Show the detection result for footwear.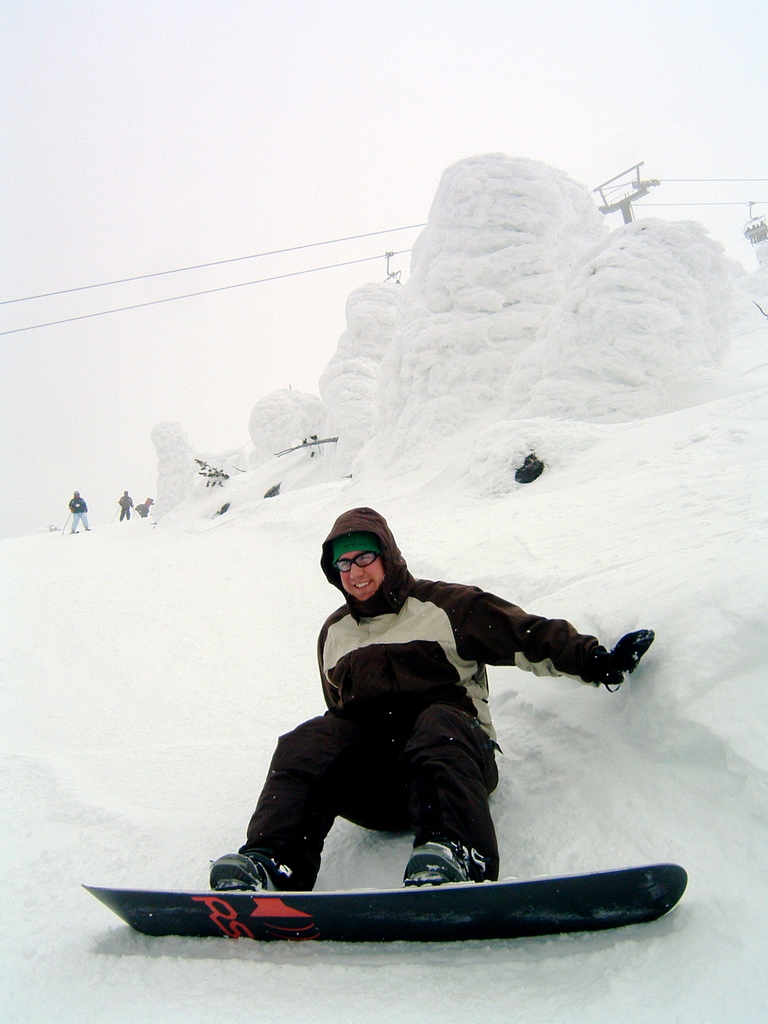
396,833,482,888.
